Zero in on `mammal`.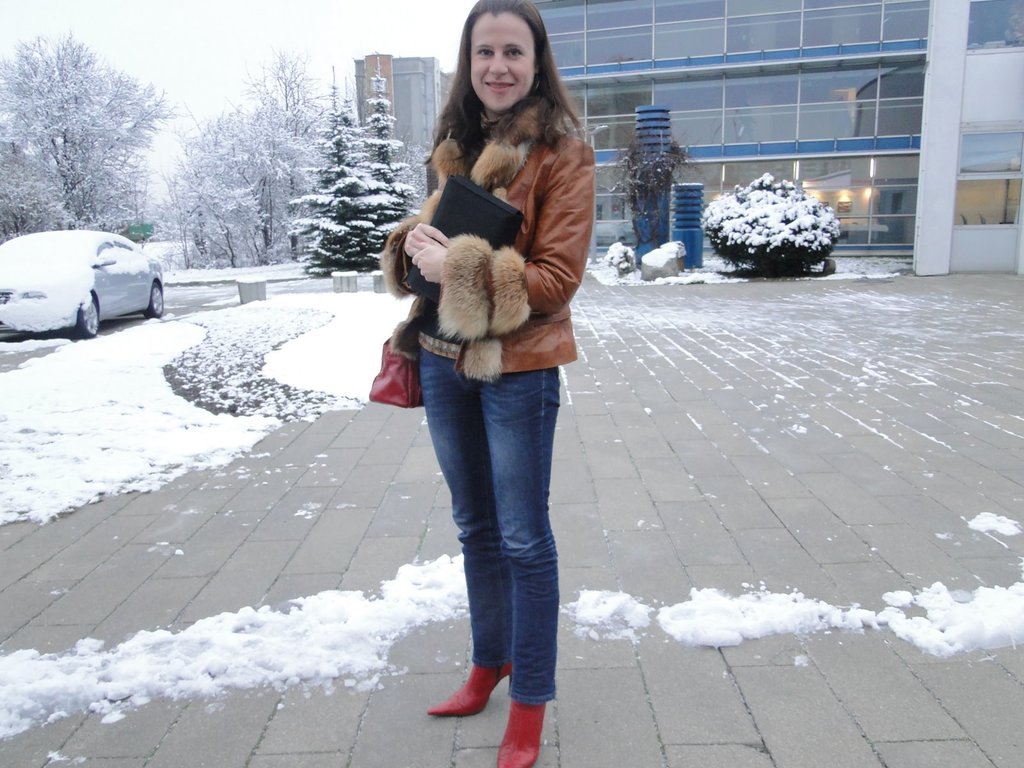
Zeroed in: x1=378 y1=0 x2=594 y2=767.
